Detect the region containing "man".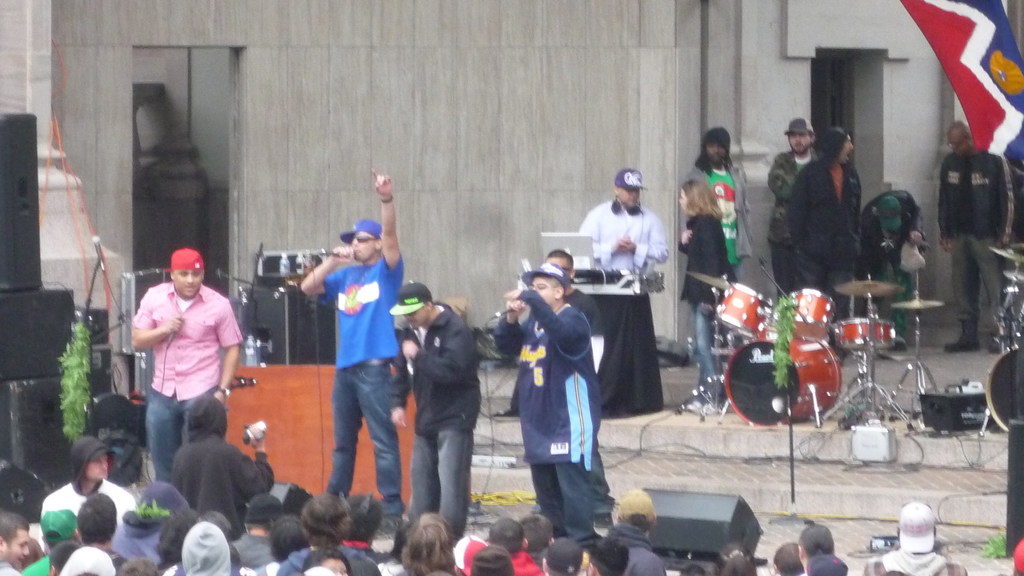
x1=765, y1=116, x2=815, y2=297.
